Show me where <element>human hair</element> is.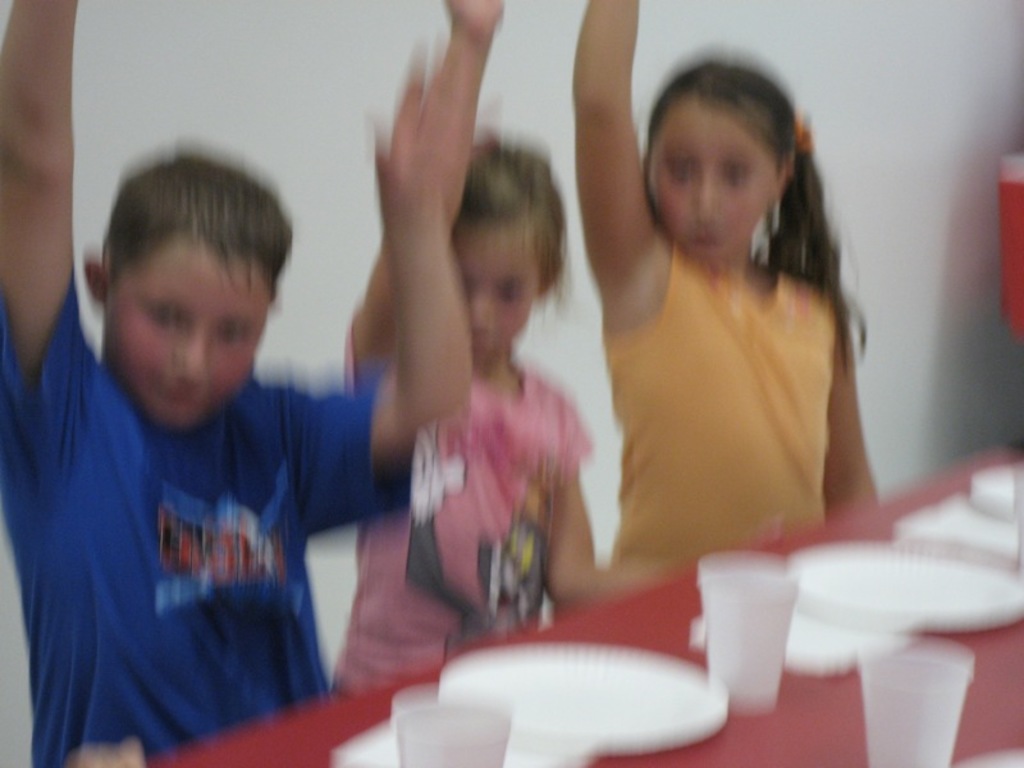
<element>human hair</element> is at [left=449, top=142, right=577, bottom=326].
